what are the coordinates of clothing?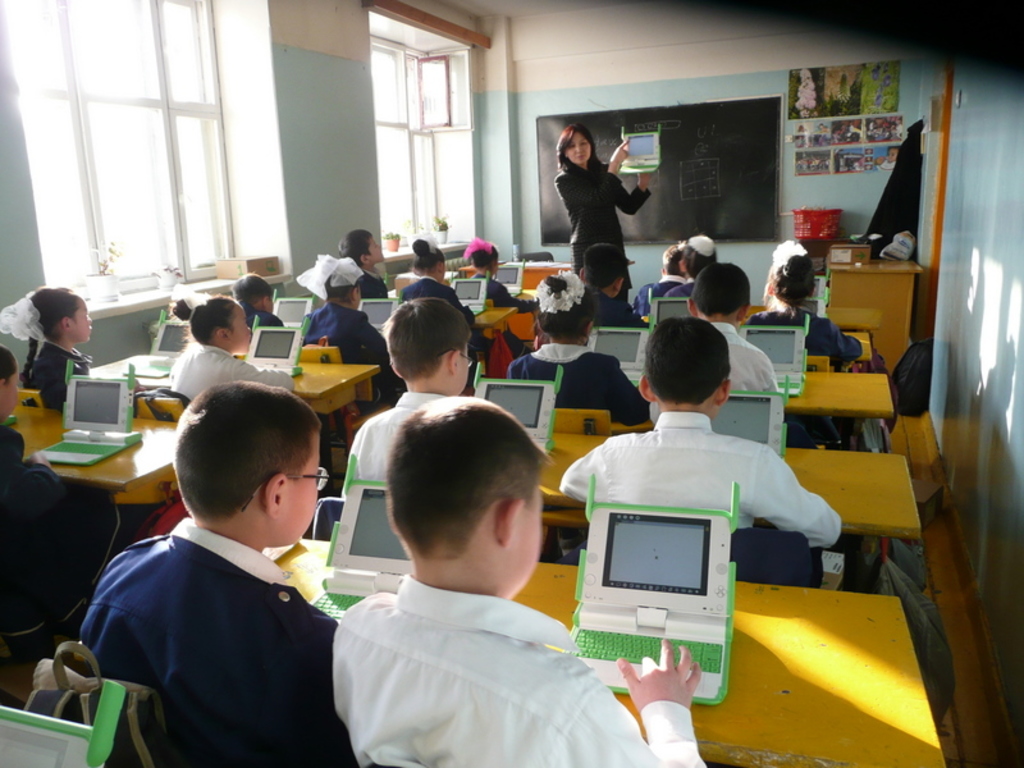
(582, 288, 641, 329).
